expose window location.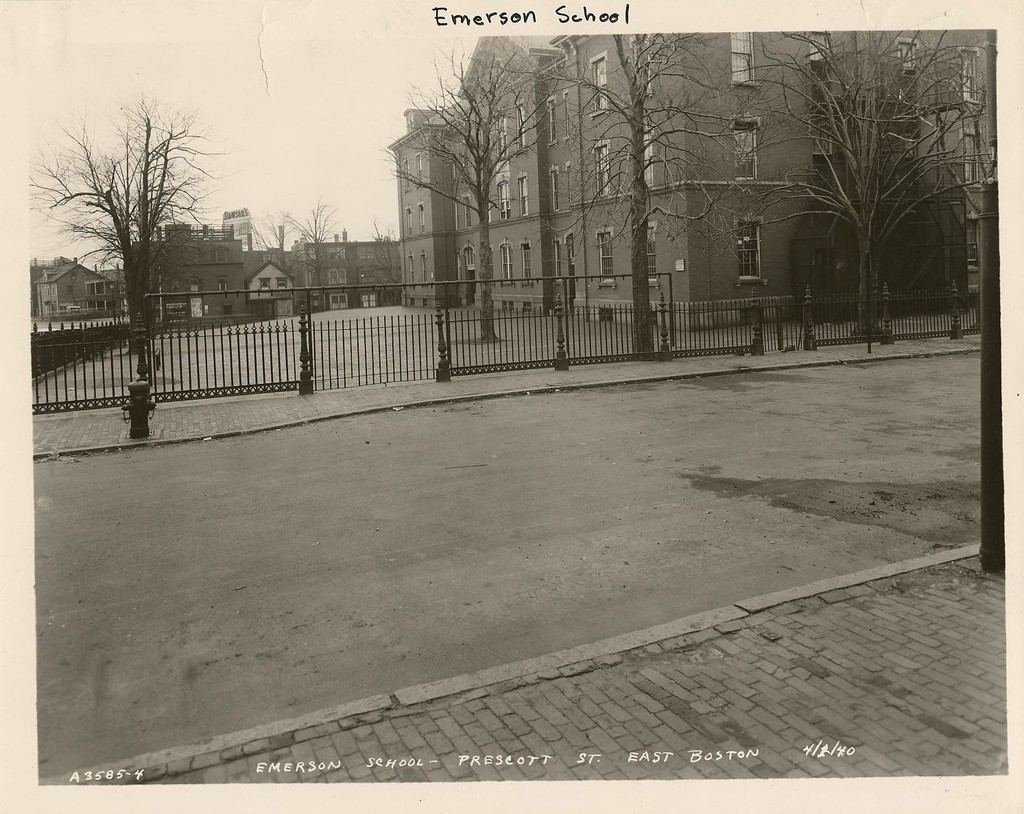
Exposed at <region>503, 240, 517, 288</region>.
